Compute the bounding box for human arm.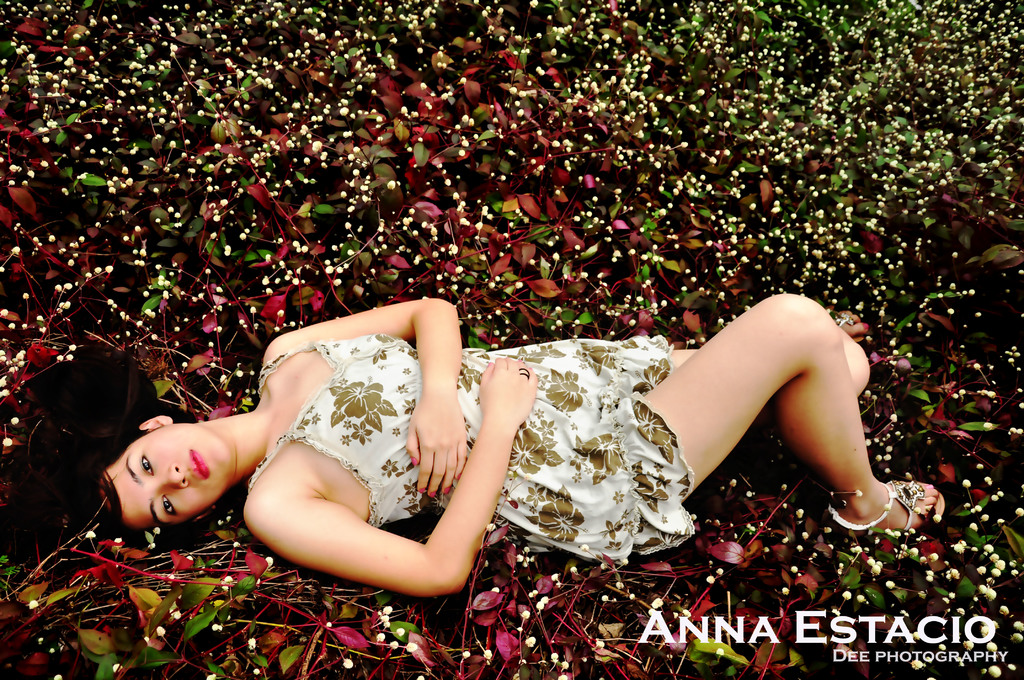
box=[260, 295, 468, 498].
